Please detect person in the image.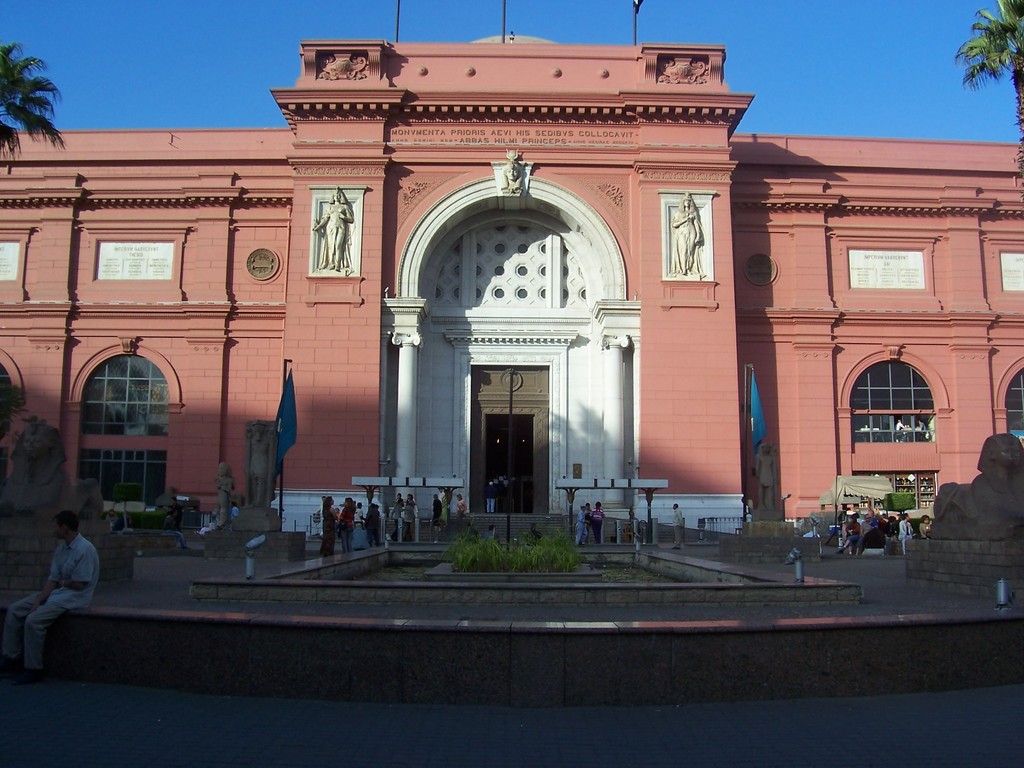
(583,500,594,525).
